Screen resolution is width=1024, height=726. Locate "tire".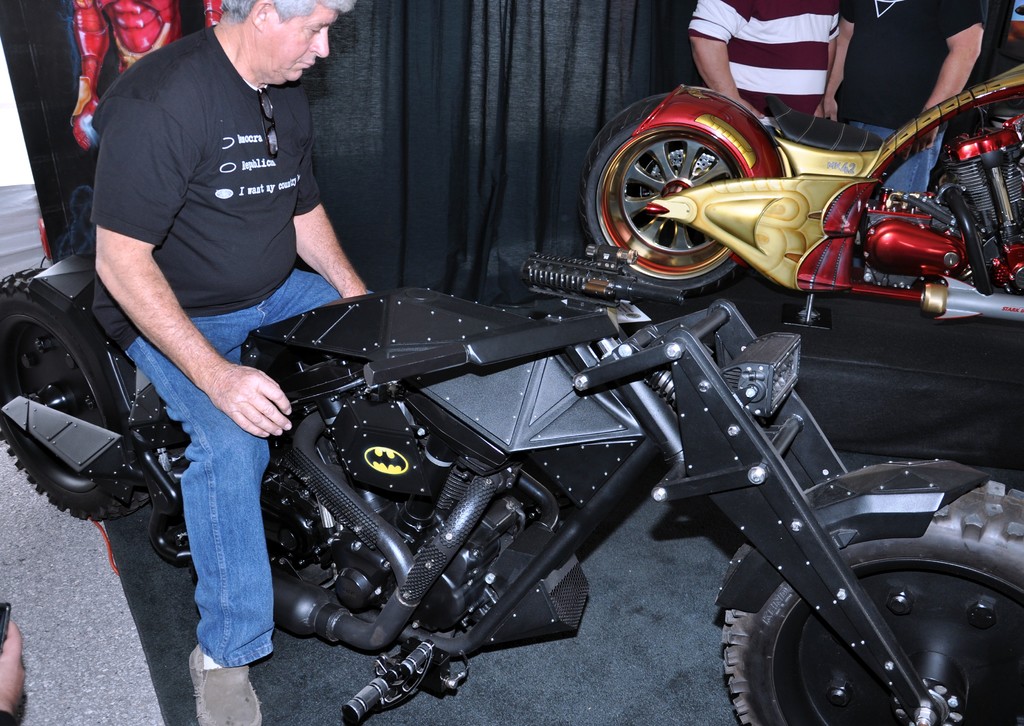
721 480 1023 725.
